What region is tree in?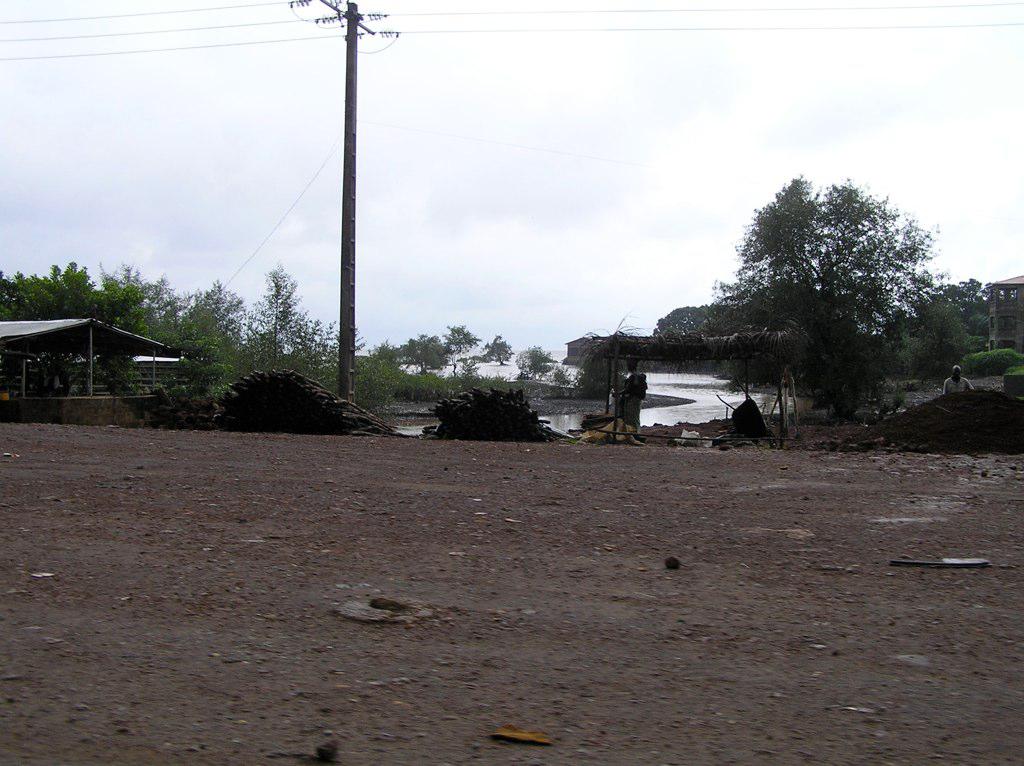
[0,264,99,374].
